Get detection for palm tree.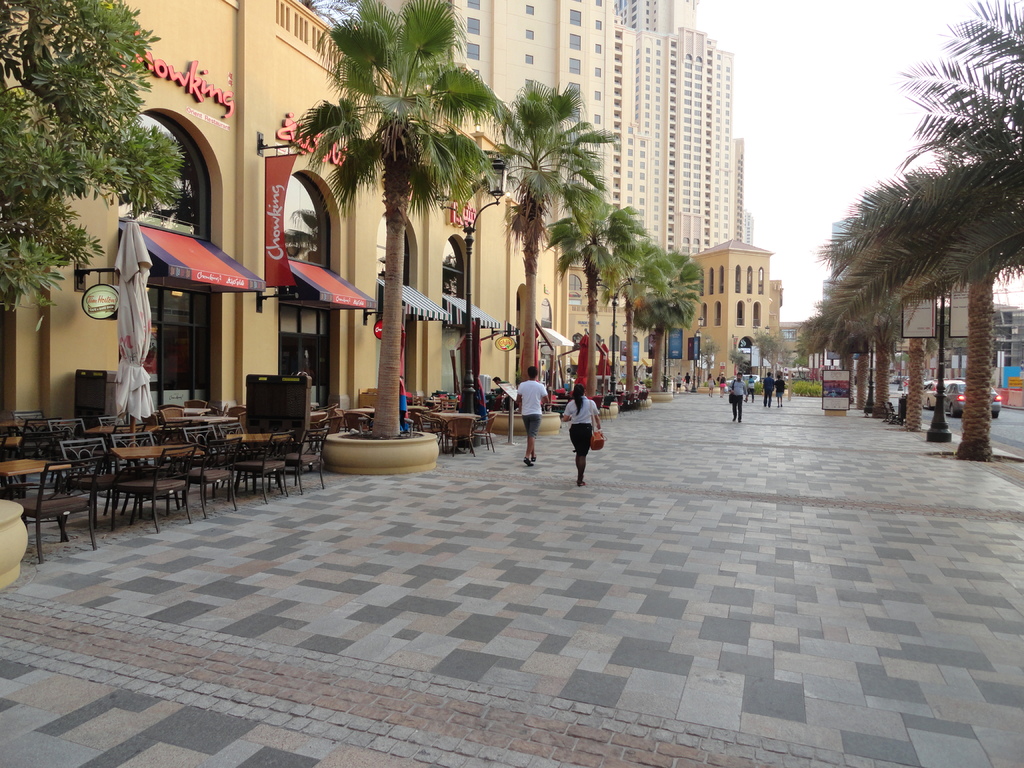
Detection: box(606, 228, 671, 399).
